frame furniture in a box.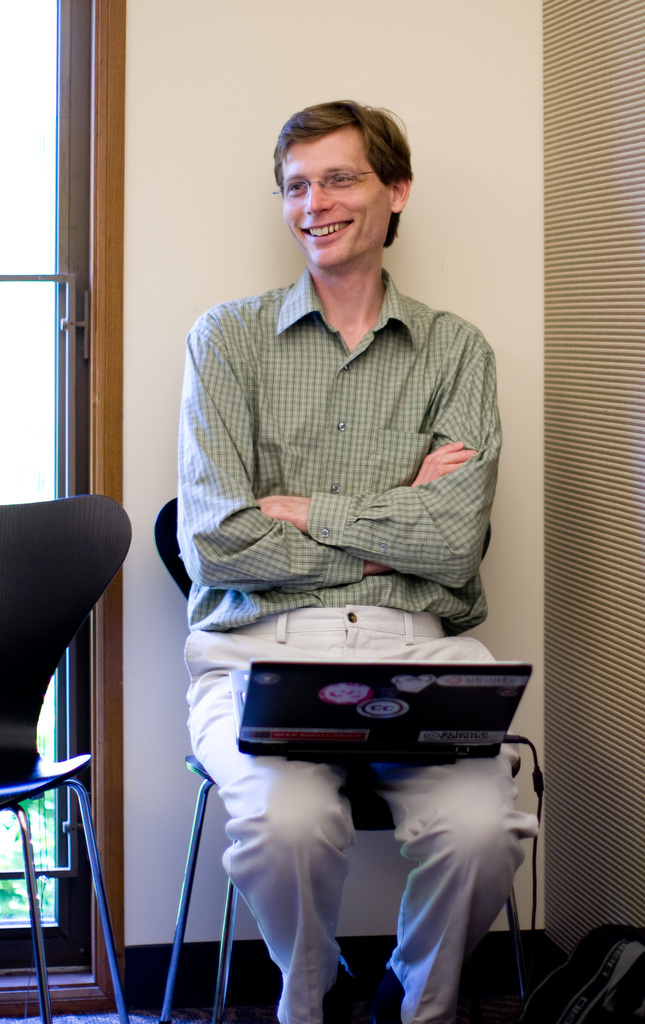
153, 496, 527, 1023.
